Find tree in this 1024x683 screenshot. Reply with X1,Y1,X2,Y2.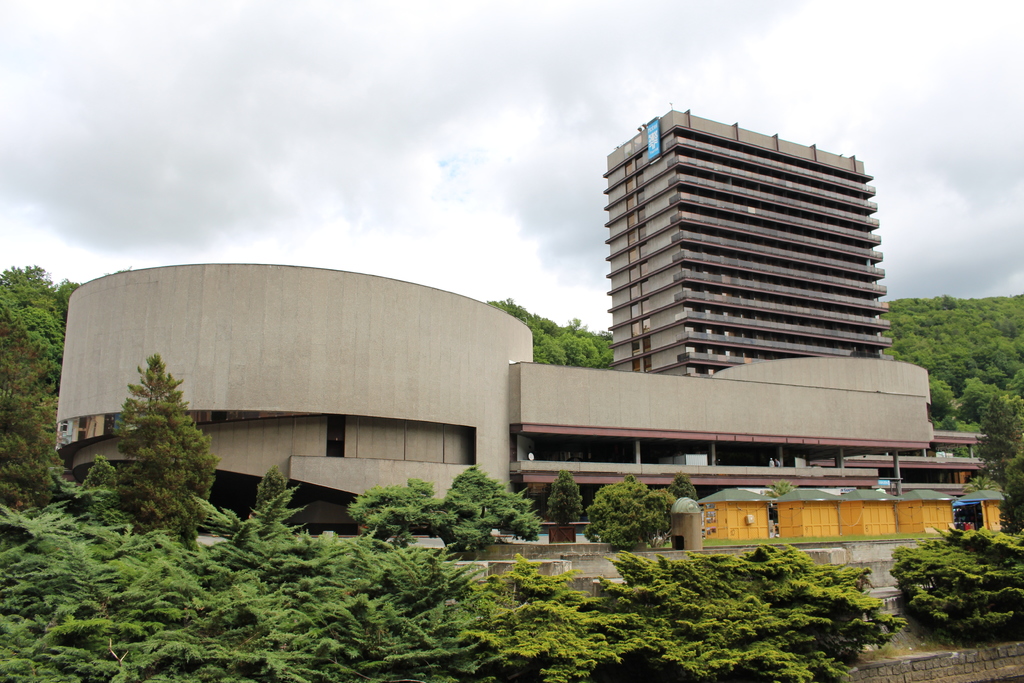
484,296,584,365.
